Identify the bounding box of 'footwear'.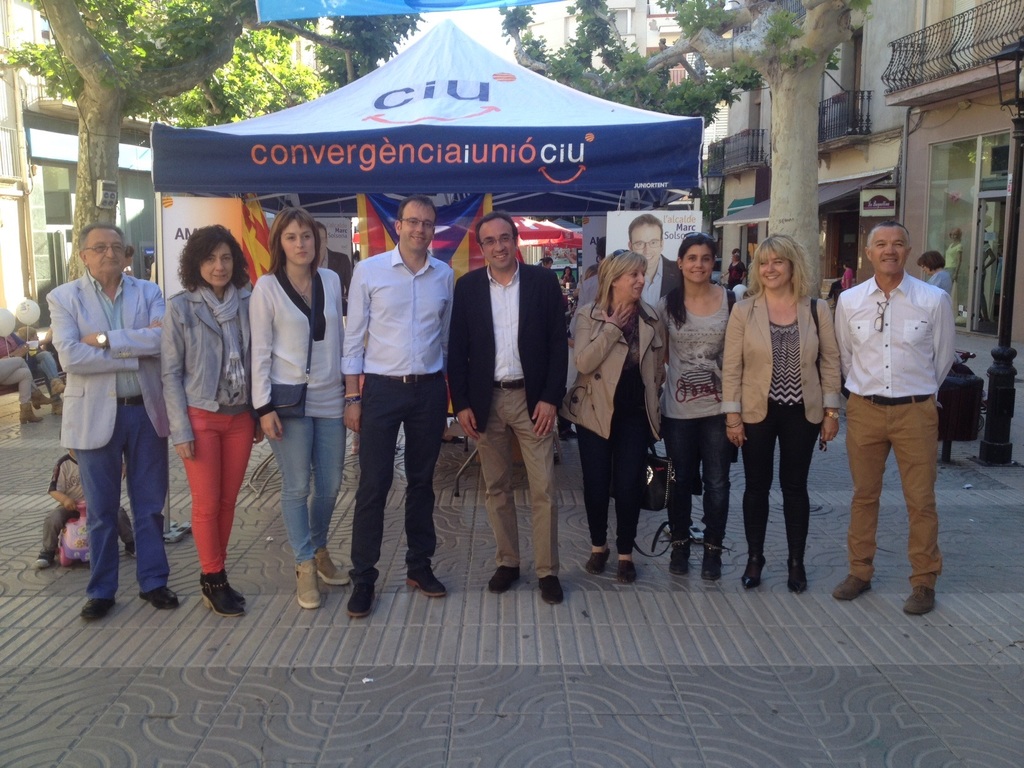
detection(836, 564, 877, 600).
